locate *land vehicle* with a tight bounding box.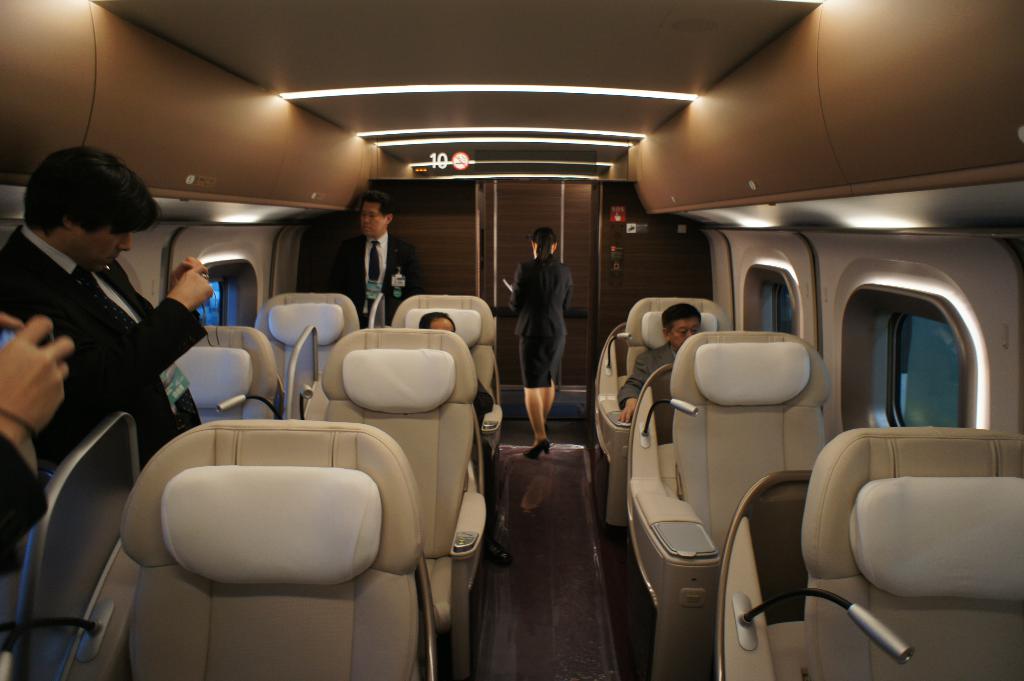
BBox(0, 0, 1023, 680).
